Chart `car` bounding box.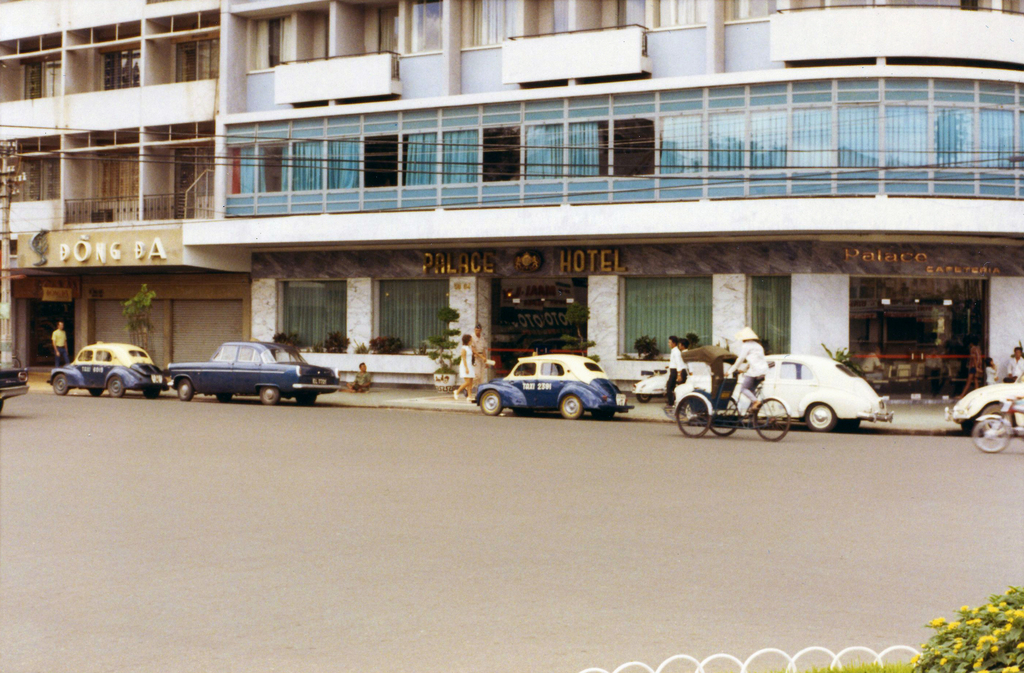
Charted: pyautogui.locateOnScreen(165, 340, 345, 407).
